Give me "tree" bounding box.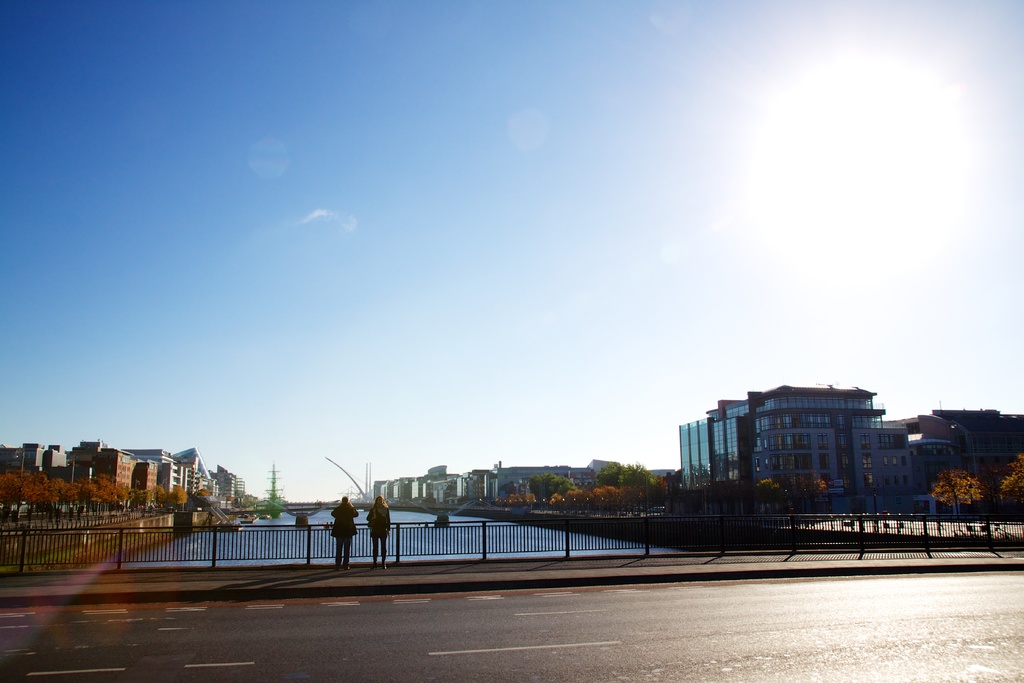
box(532, 472, 573, 501).
